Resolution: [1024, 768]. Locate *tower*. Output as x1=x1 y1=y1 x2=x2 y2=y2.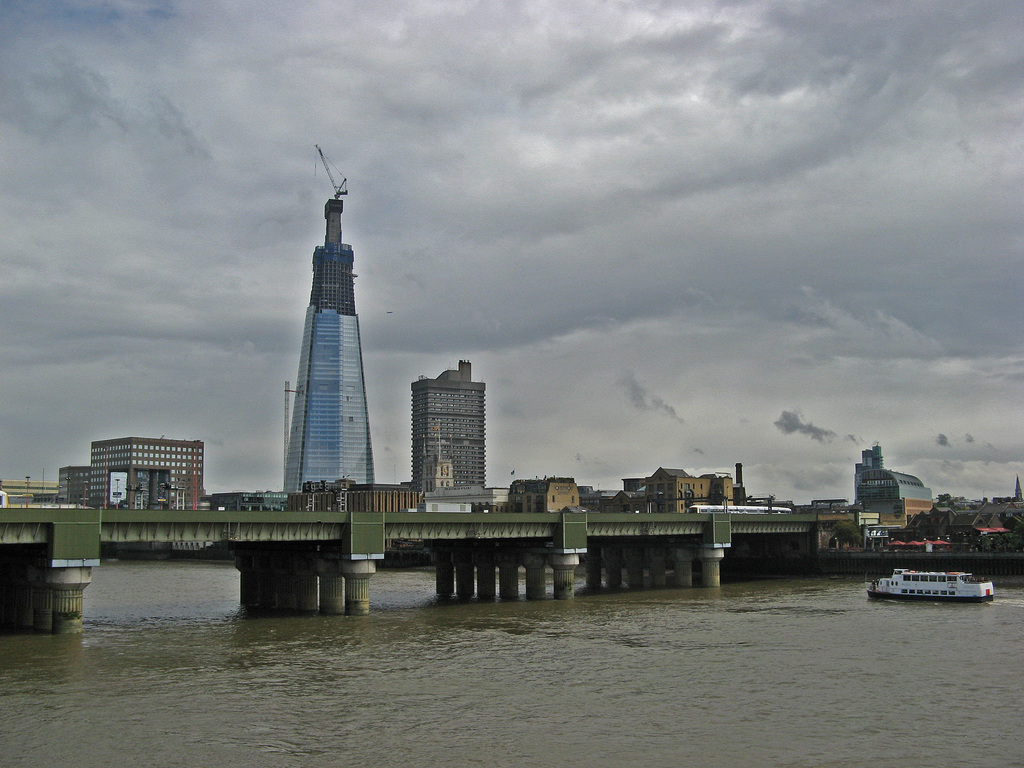
x1=850 y1=441 x2=931 y2=514.
